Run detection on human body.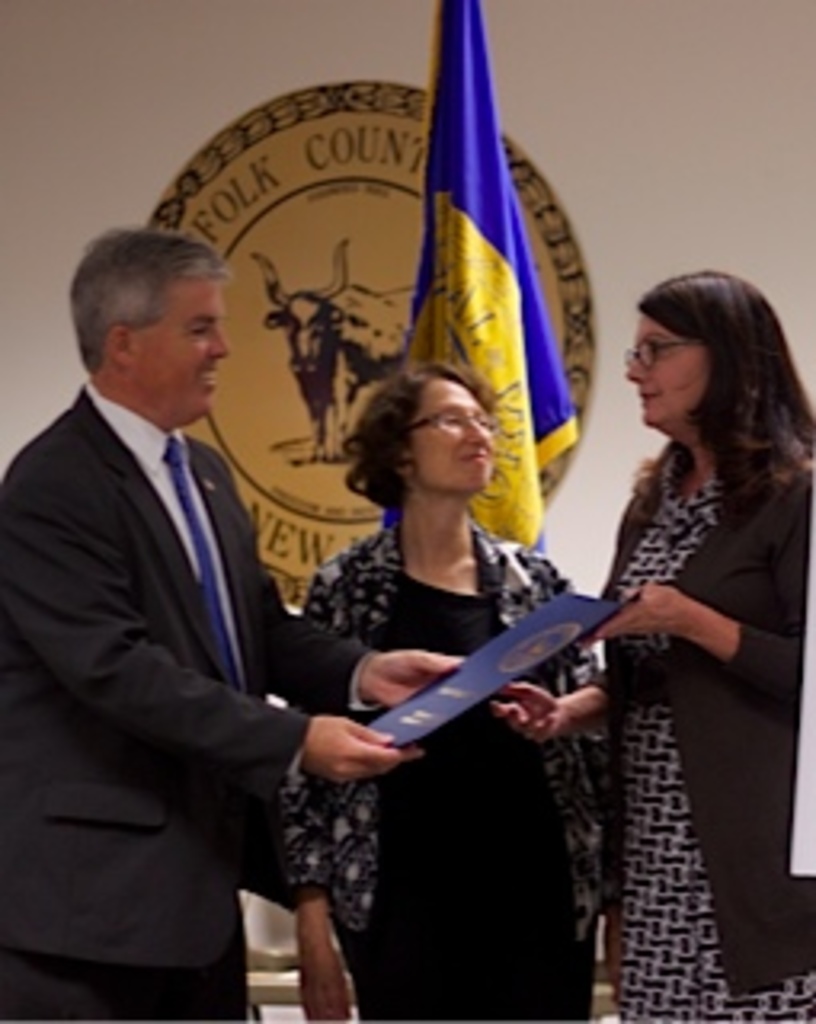
Result: box=[272, 522, 592, 1021].
